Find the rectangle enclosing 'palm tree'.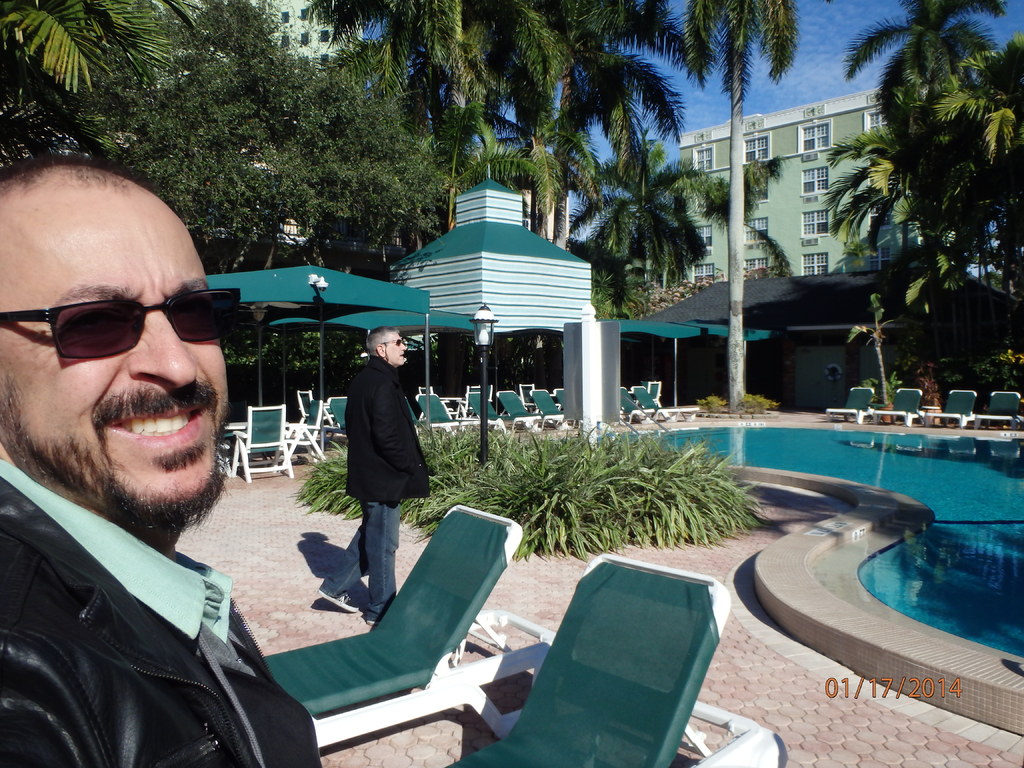
left=834, top=0, right=1023, bottom=289.
